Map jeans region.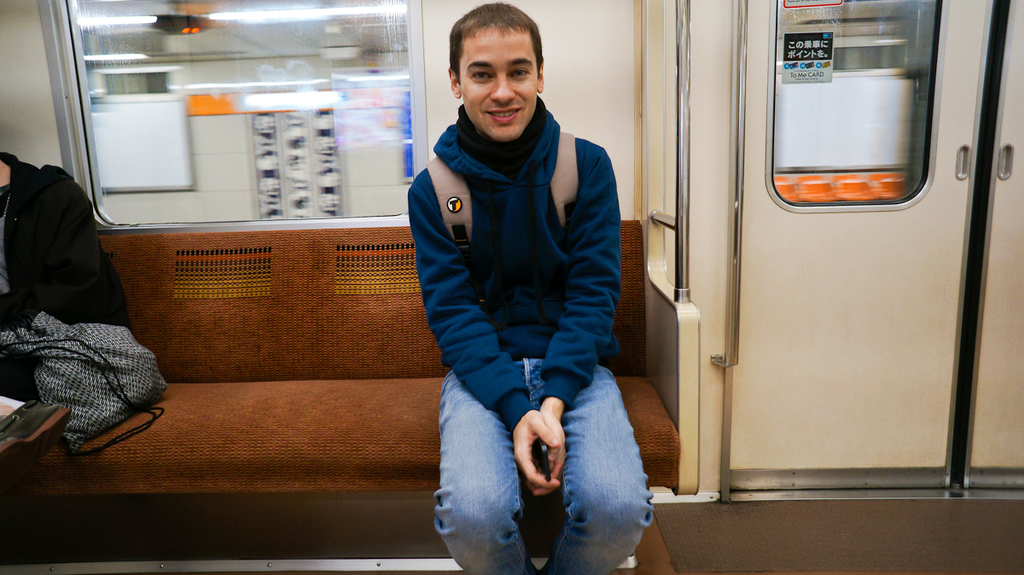
Mapped to 428:380:620:568.
